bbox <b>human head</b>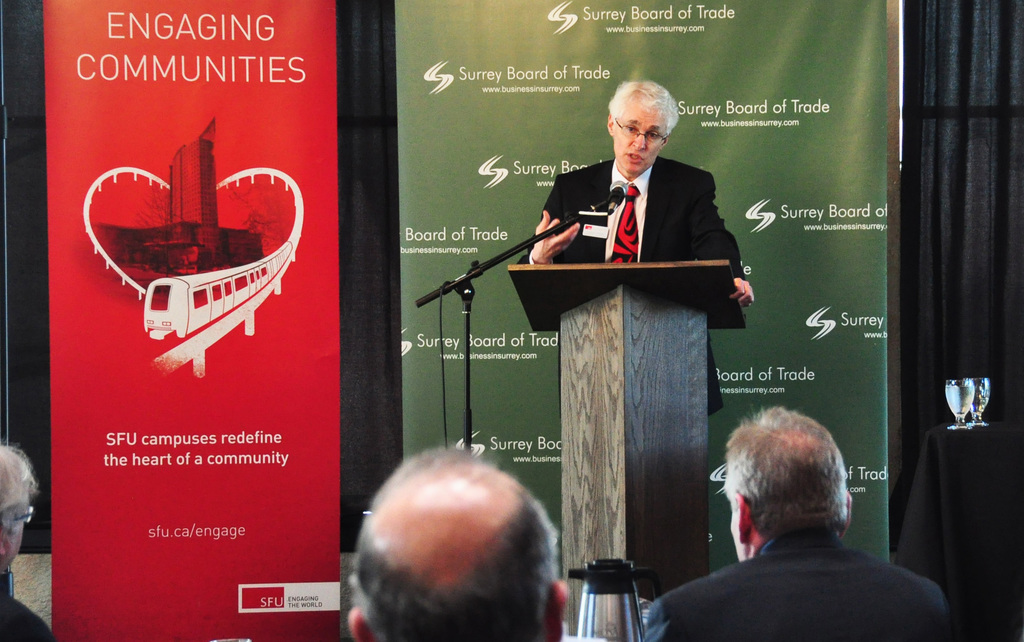
select_region(0, 448, 30, 575)
